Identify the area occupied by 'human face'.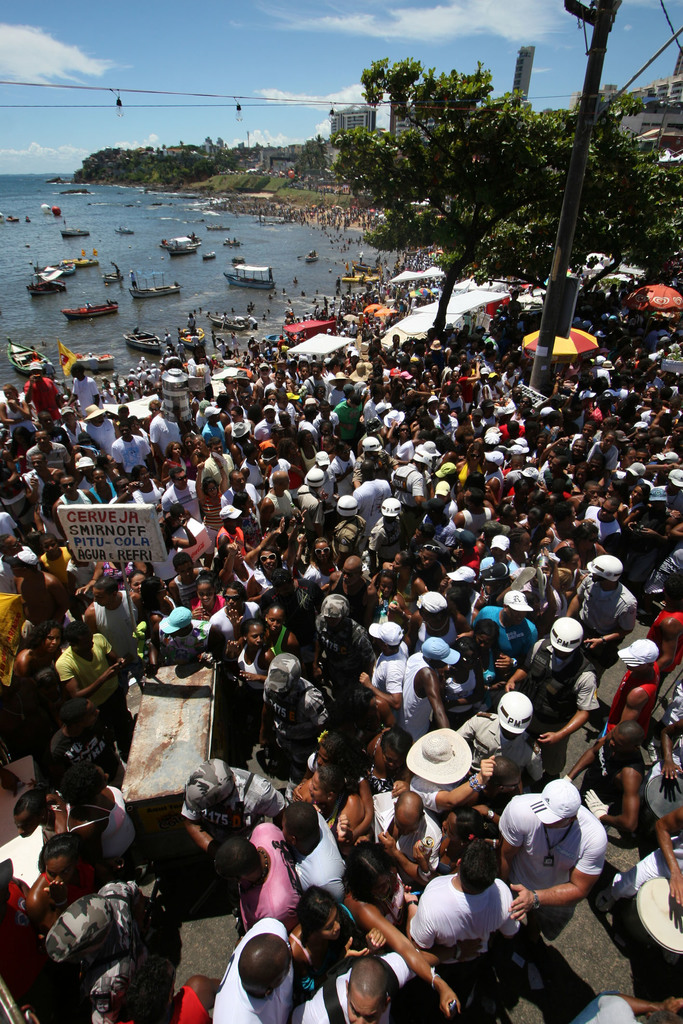
Area: select_region(655, 401, 664, 413).
